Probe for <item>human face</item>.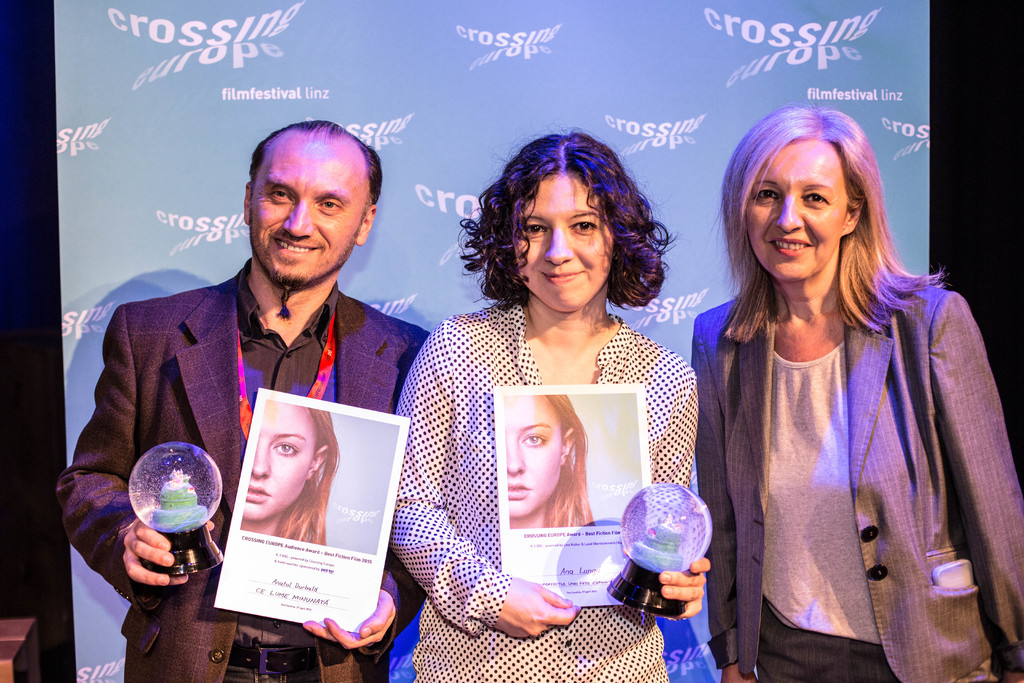
Probe result: [502, 397, 564, 518].
